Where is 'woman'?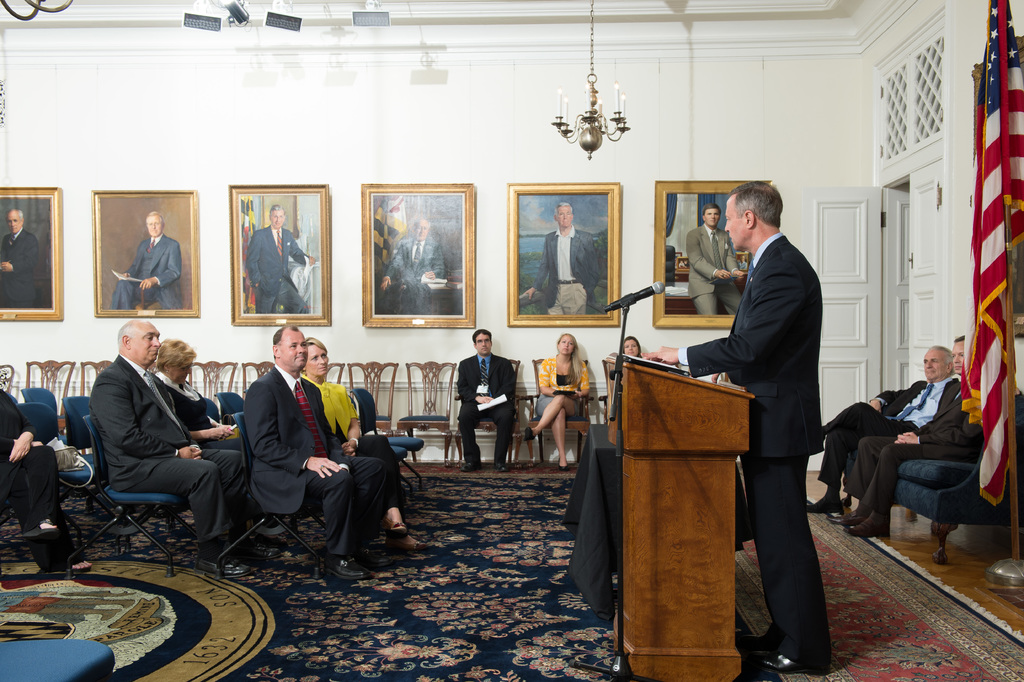
(621,335,643,360).
